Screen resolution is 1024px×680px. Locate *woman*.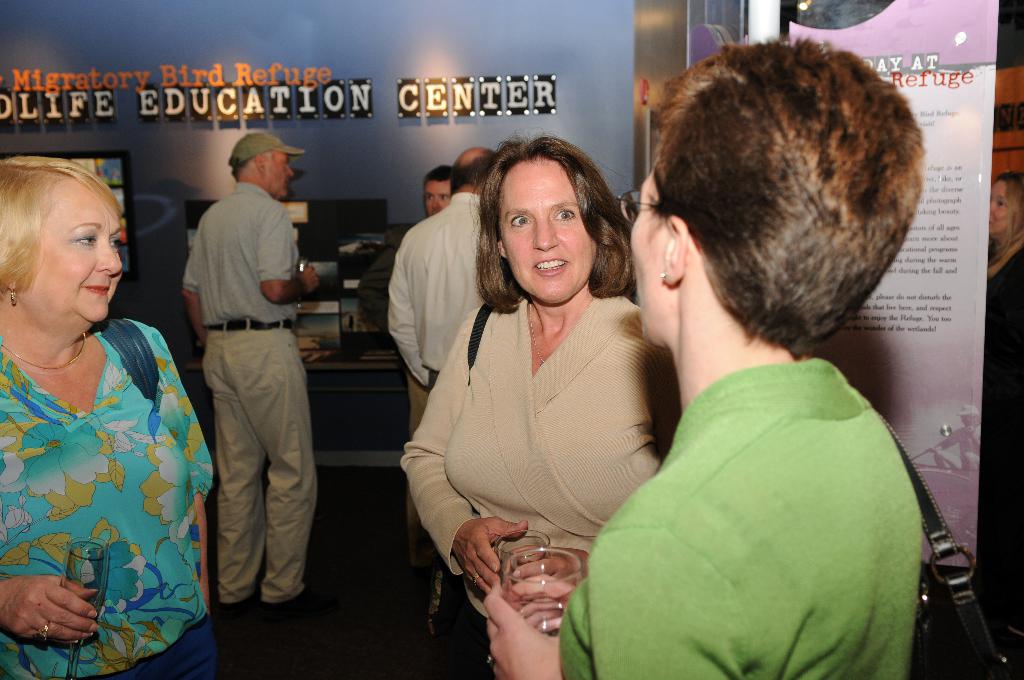
(485,36,926,679).
